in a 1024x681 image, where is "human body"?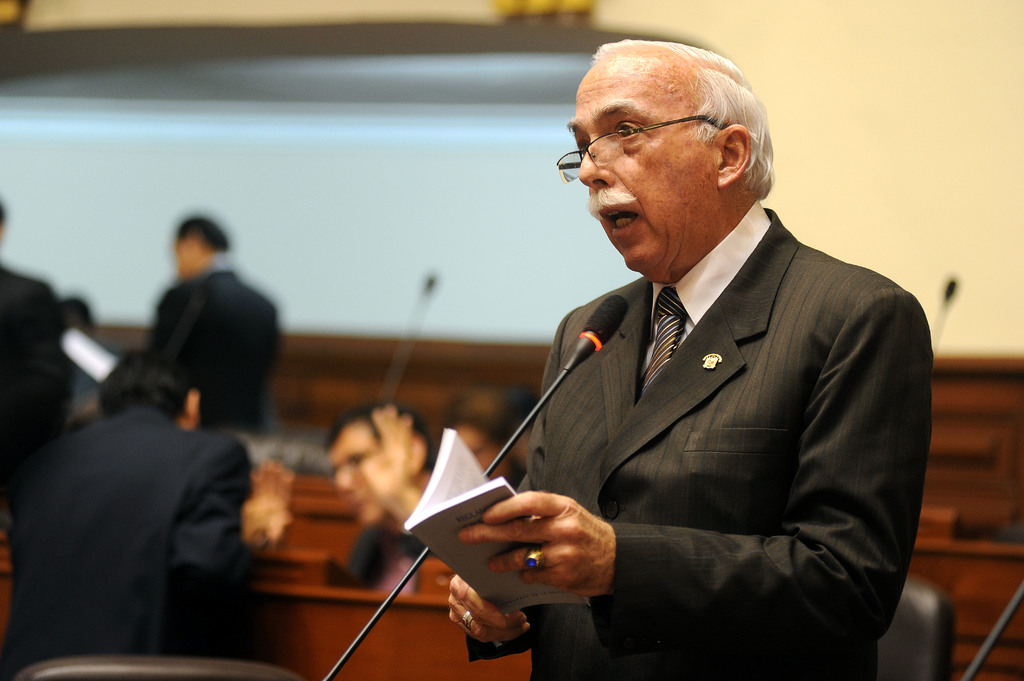
l=0, t=266, r=68, b=446.
